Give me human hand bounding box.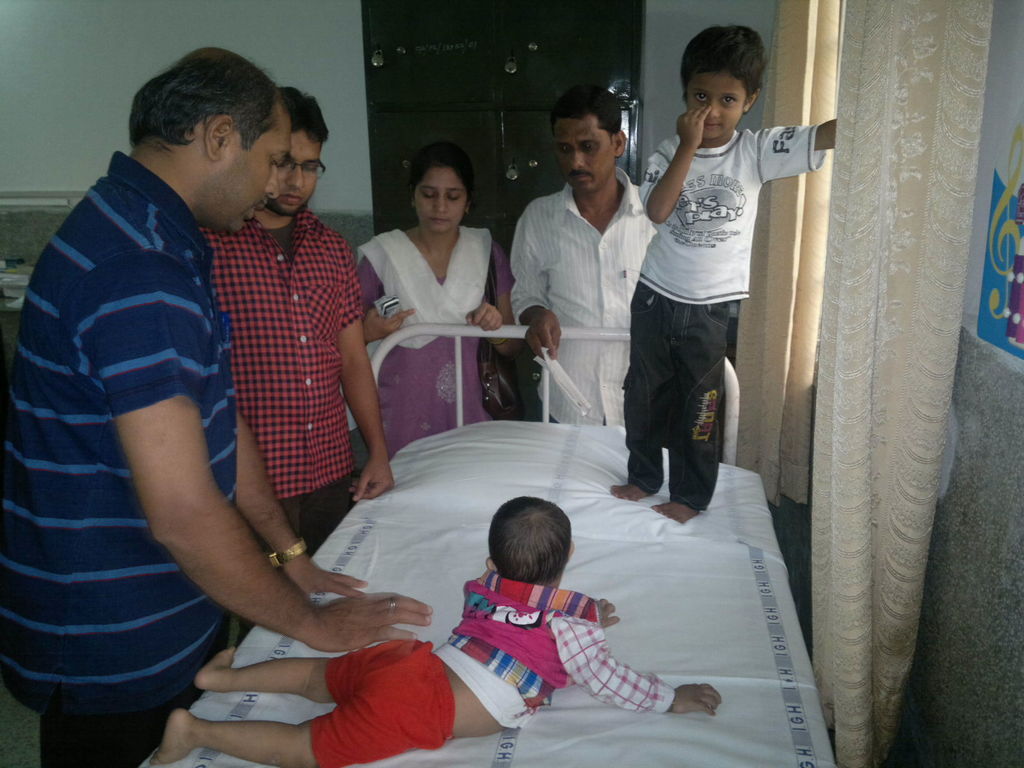
[left=360, top=306, right=416, bottom=343].
